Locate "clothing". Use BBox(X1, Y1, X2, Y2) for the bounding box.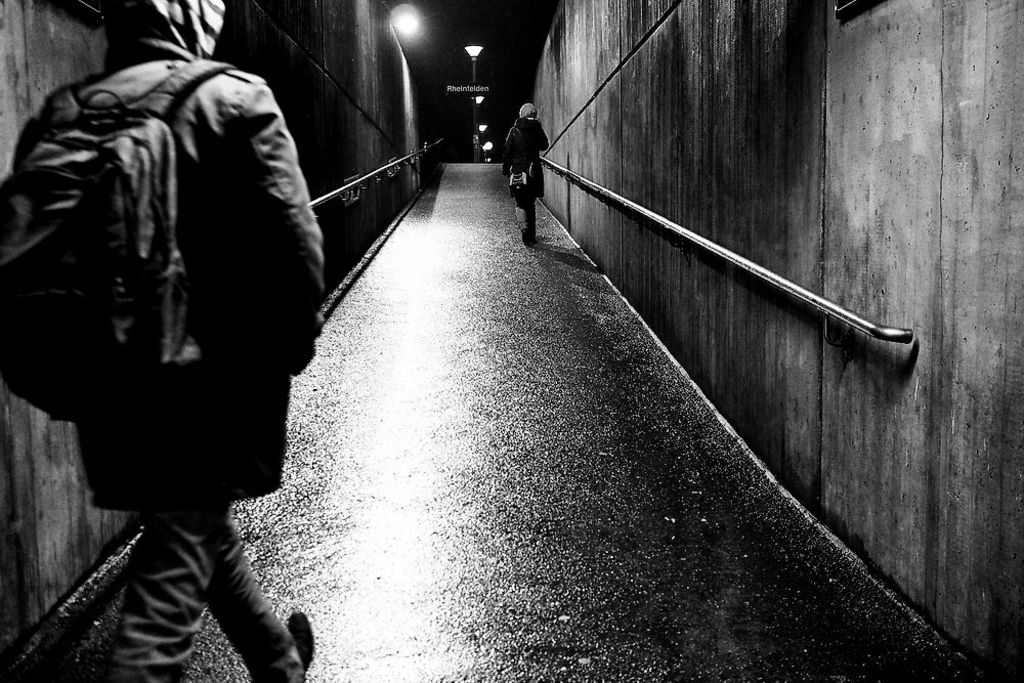
BBox(506, 118, 555, 219).
